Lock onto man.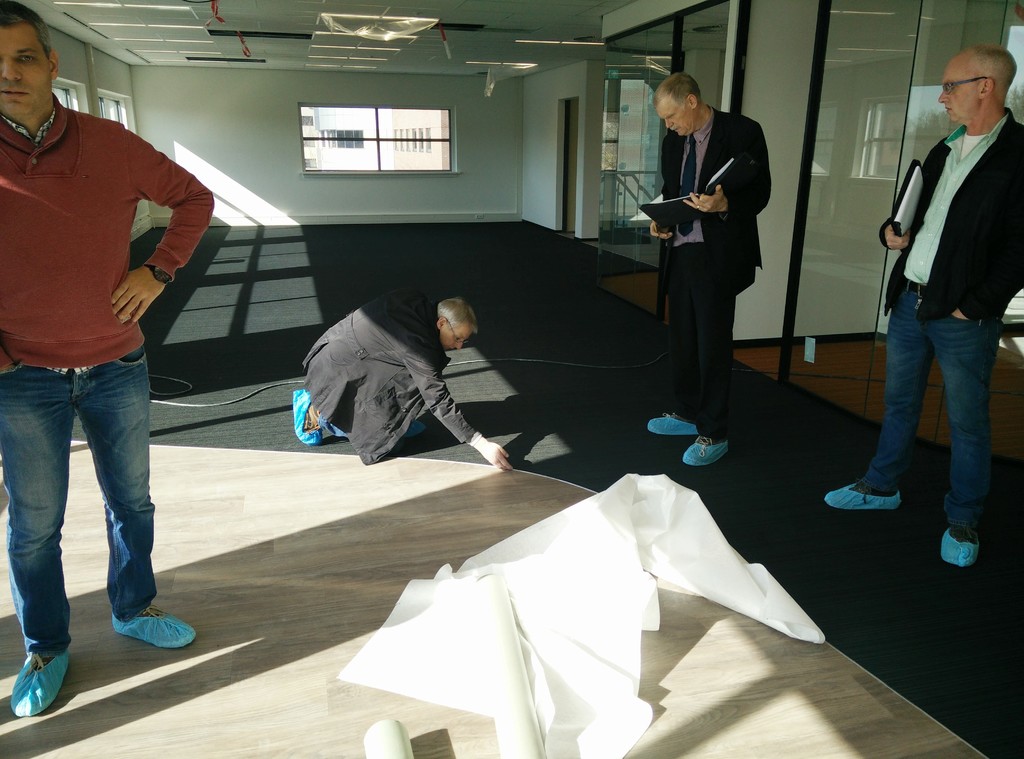
Locked: {"x1": 0, "y1": 0, "x2": 215, "y2": 715}.
